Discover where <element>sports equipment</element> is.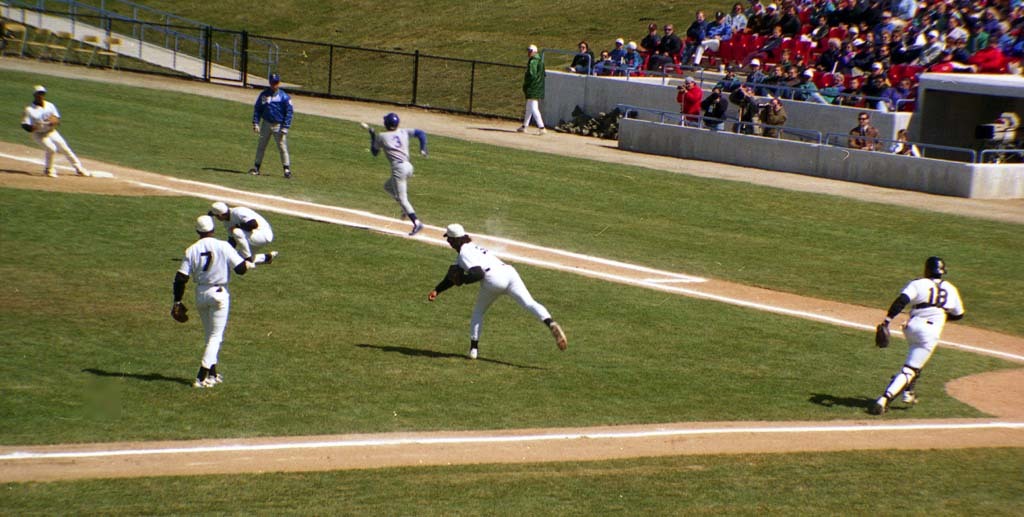
Discovered at crop(872, 320, 894, 350).
